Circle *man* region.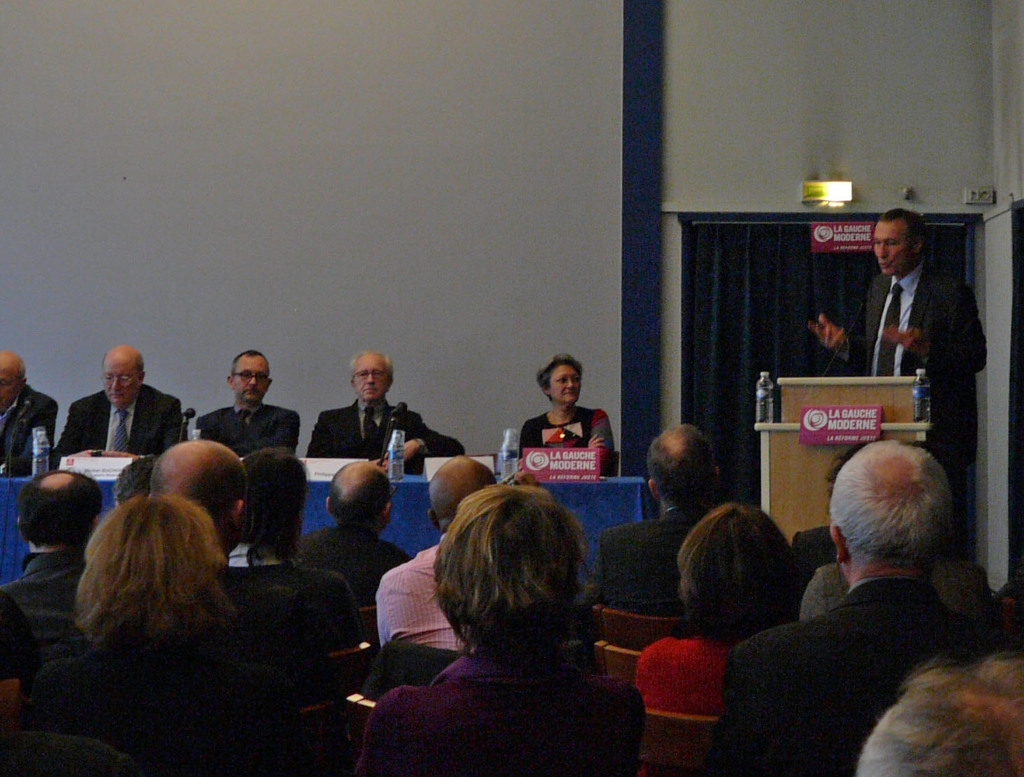
Region: BBox(145, 444, 325, 709).
